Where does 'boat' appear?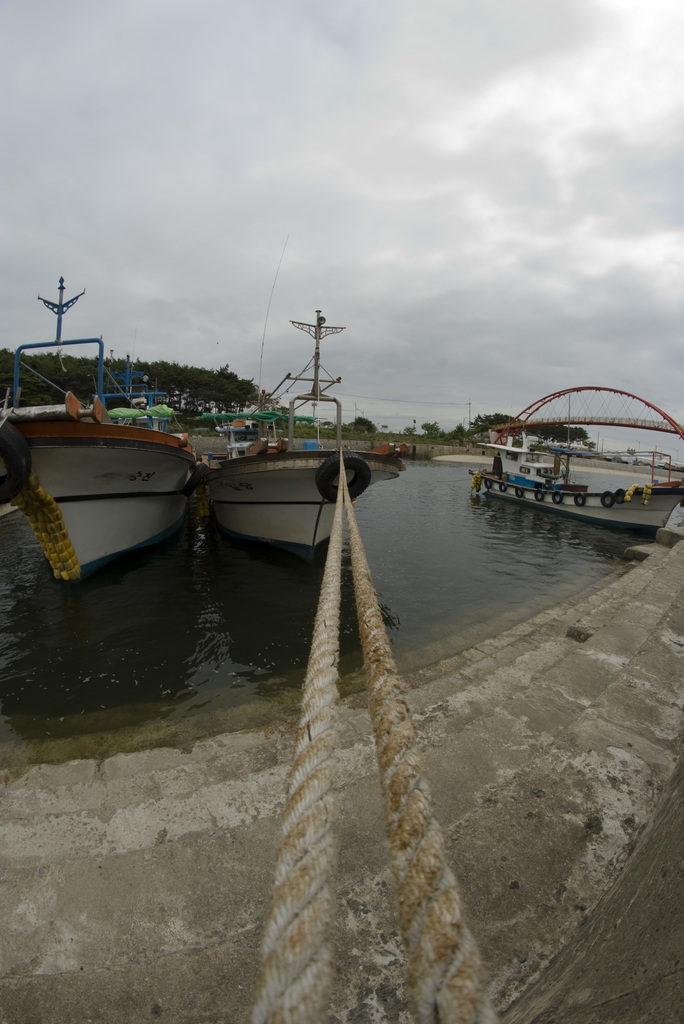
Appears at locate(205, 236, 408, 572).
